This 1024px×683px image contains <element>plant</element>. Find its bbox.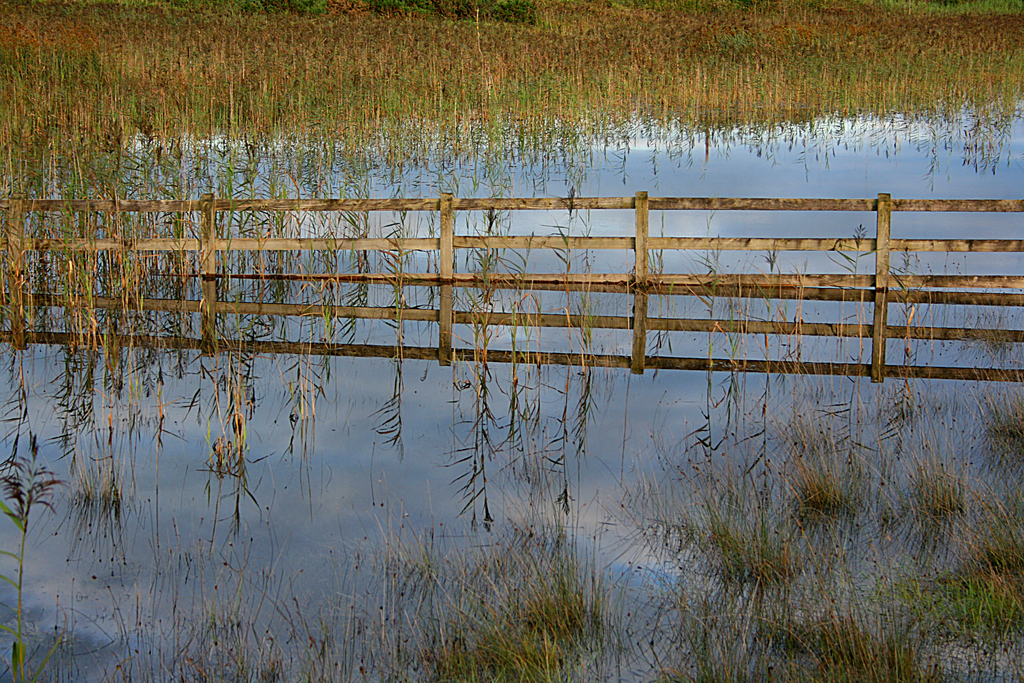
(721, 580, 934, 678).
